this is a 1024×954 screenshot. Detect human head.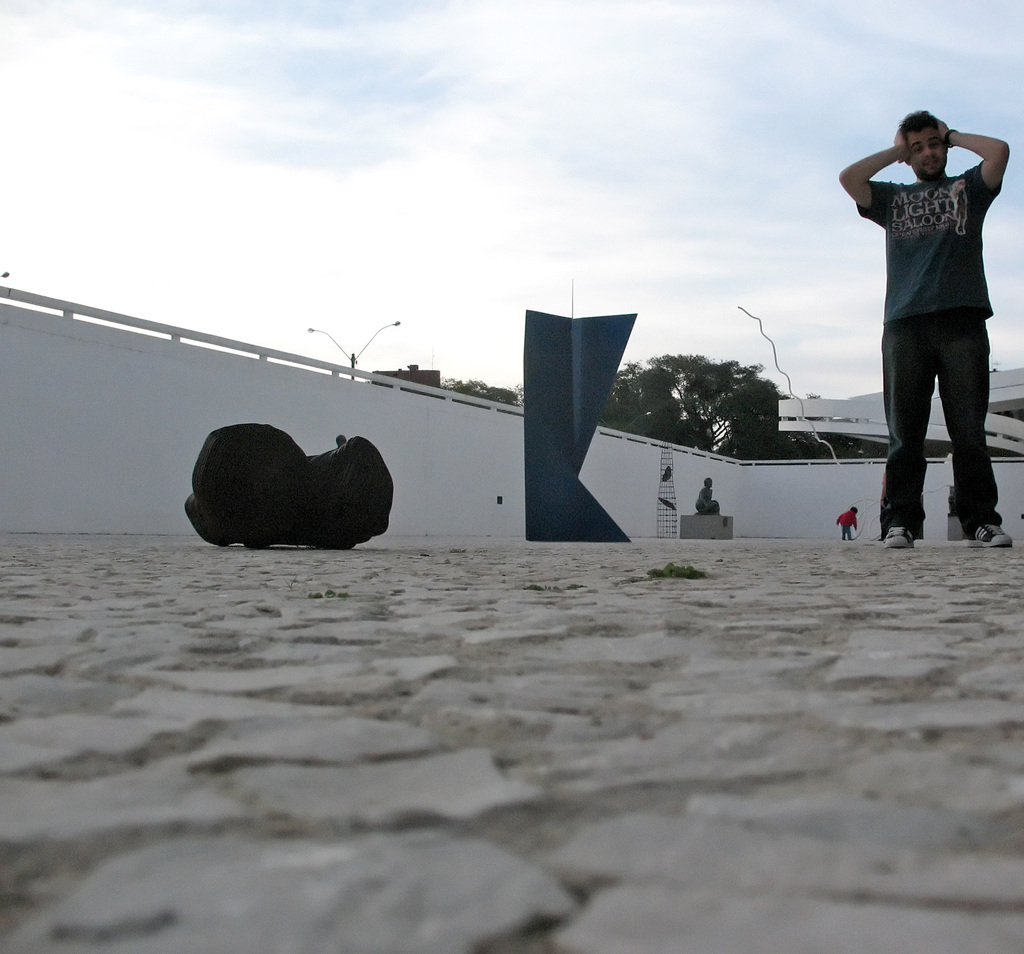
bbox=(895, 101, 953, 168).
